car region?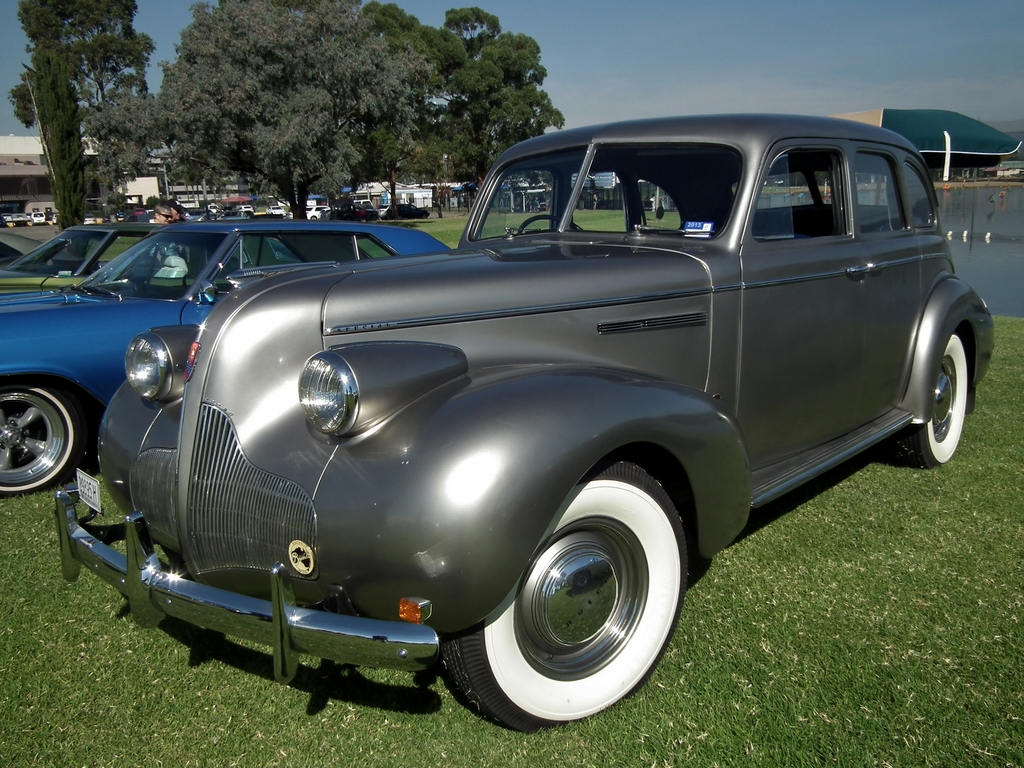
crop(0, 221, 454, 503)
